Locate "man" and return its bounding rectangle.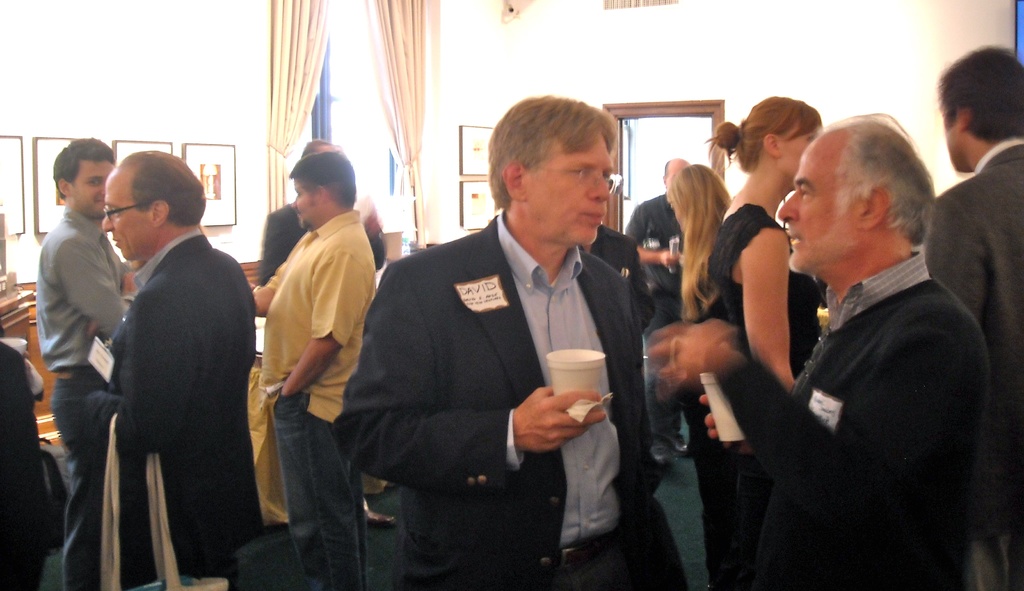
select_region(581, 227, 650, 336).
